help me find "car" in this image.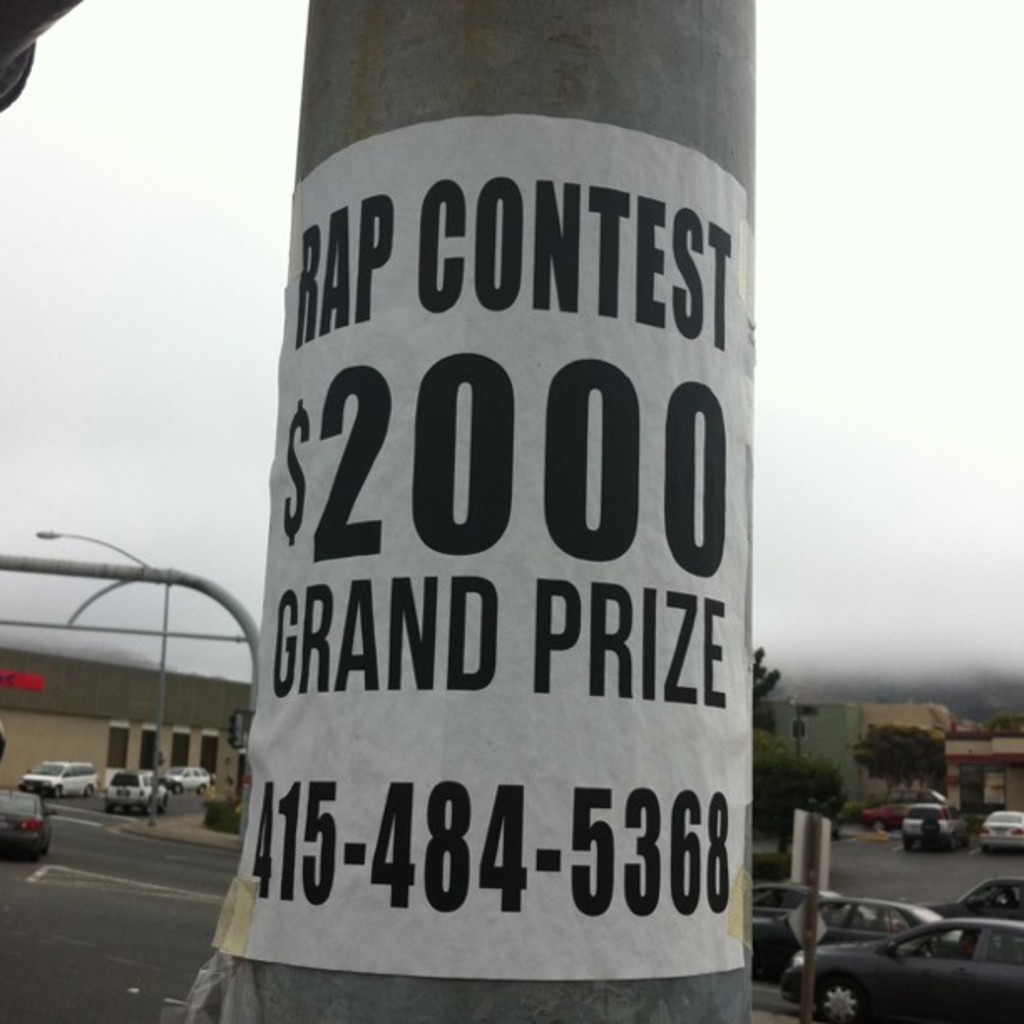
Found it: locate(751, 882, 857, 969).
